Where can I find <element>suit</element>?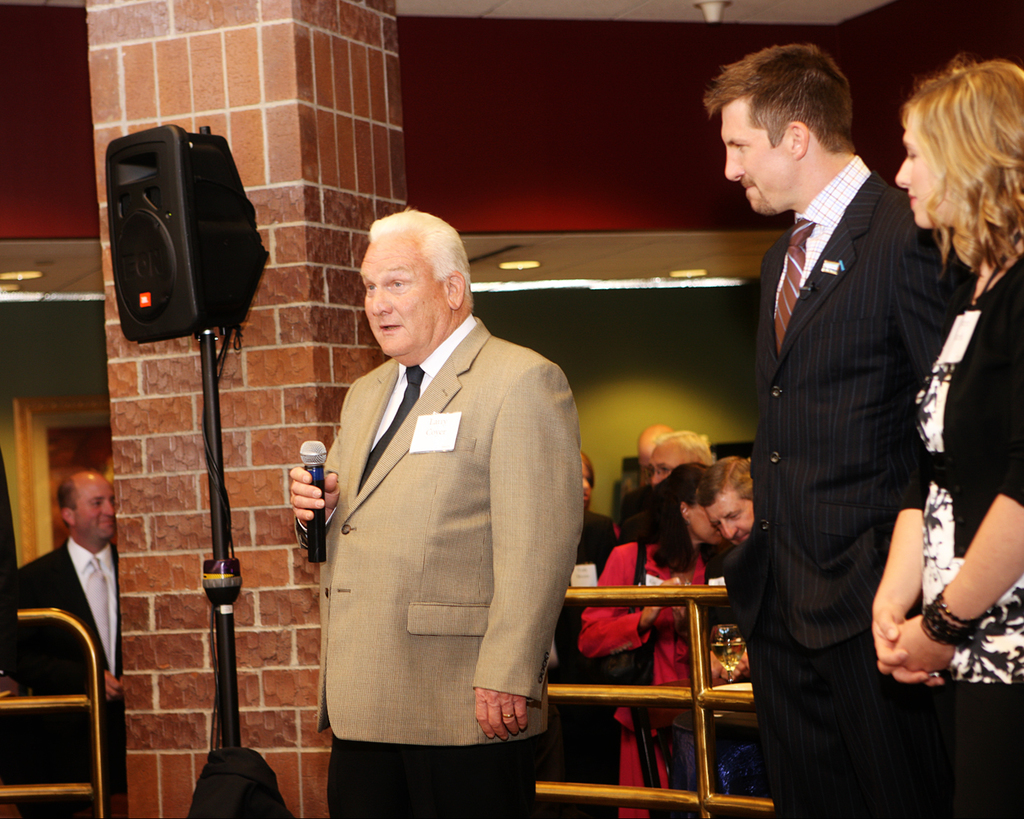
You can find it at [x1=0, y1=543, x2=124, y2=783].
